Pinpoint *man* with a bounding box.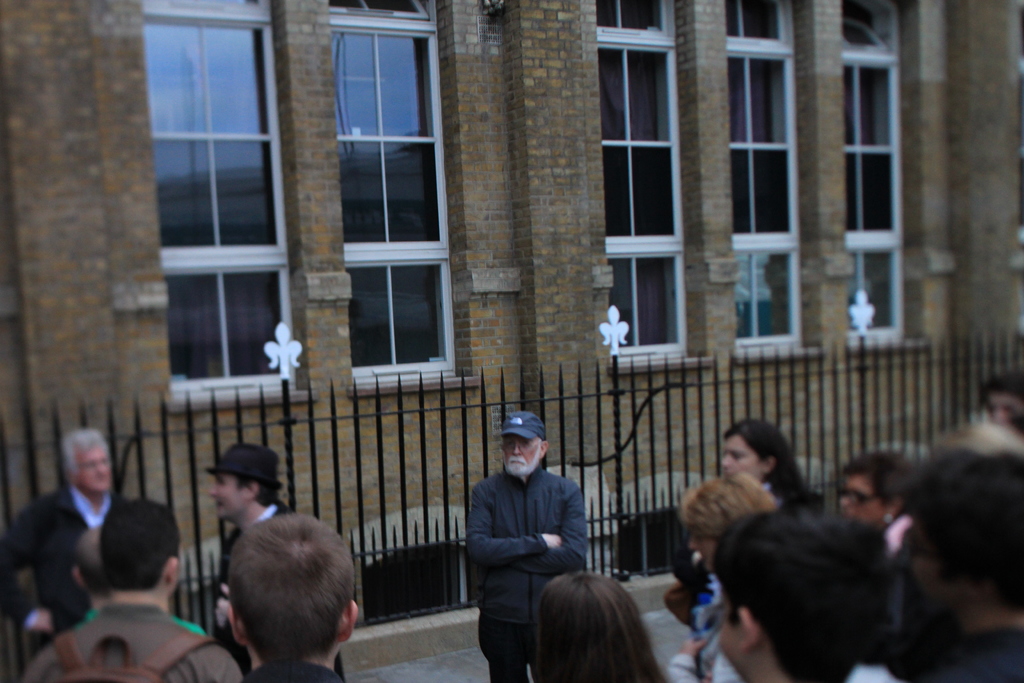
pyautogui.locateOnScreen(74, 523, 208, 636).
